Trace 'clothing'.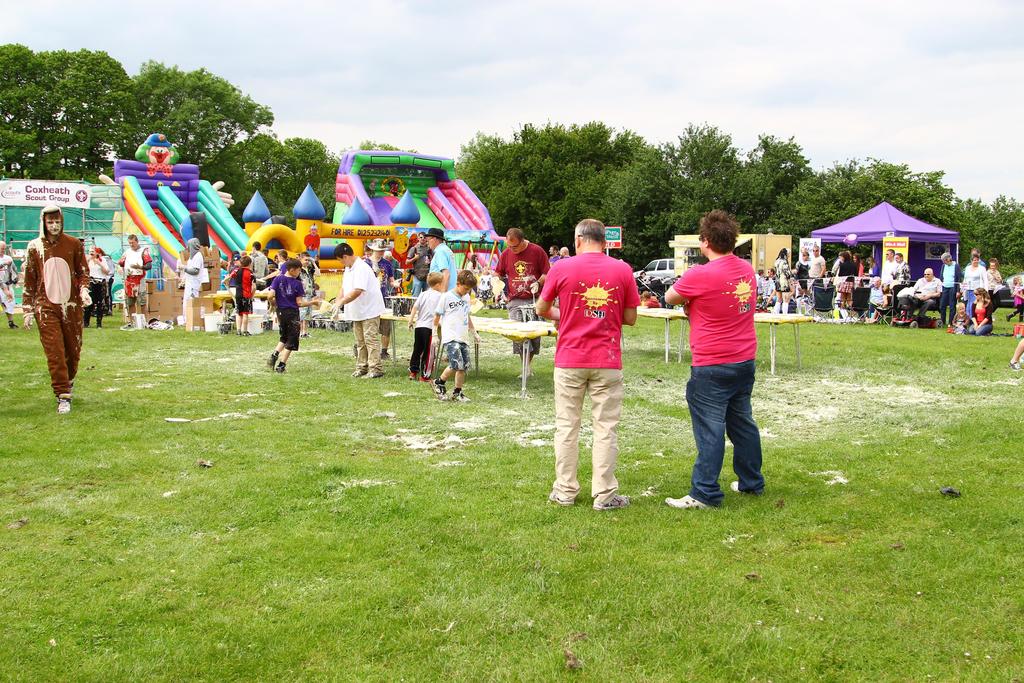
Traced to box=[687, 256, 769, 510].
